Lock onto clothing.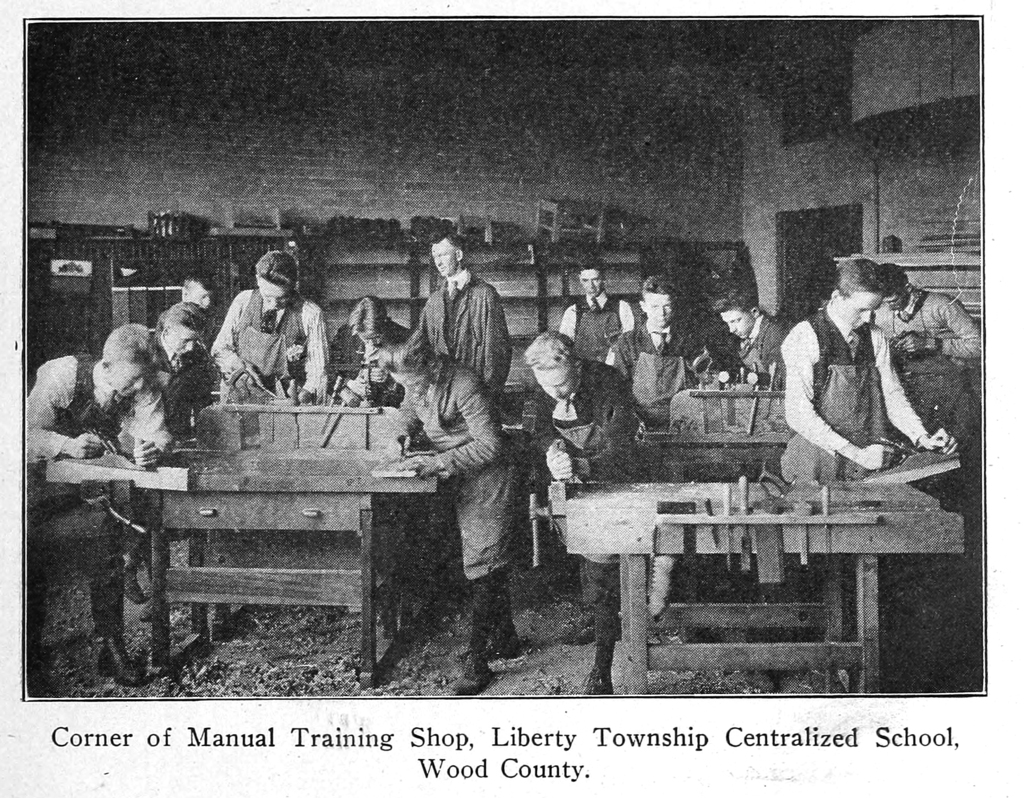
Locked: (x1=883, y1=282, x2=980, y2=379).
